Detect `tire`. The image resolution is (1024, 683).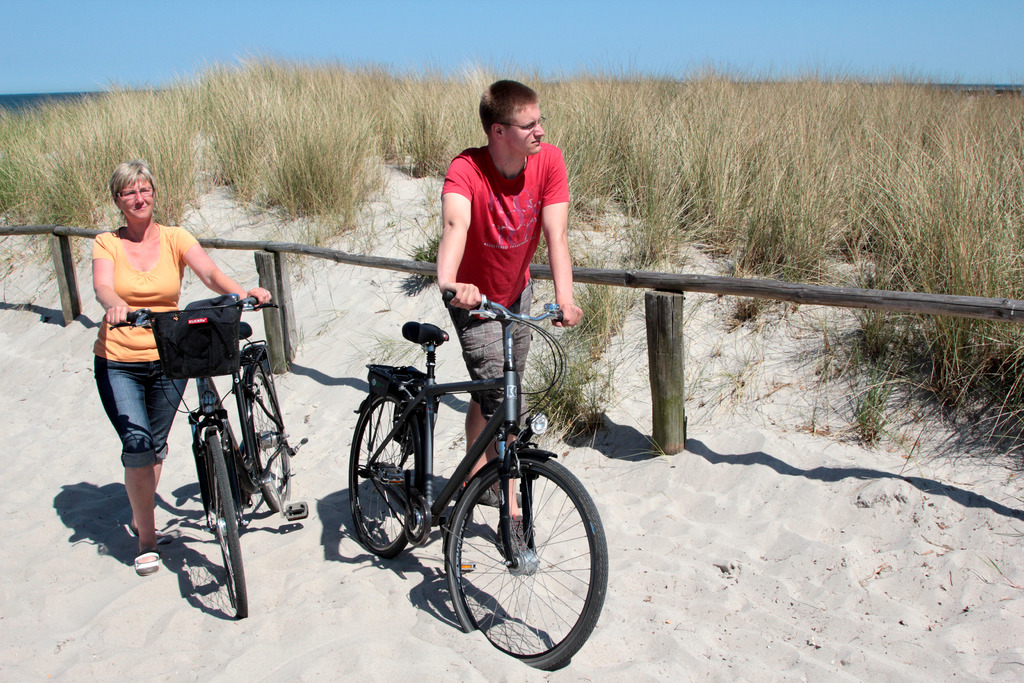
[203,425,249,617].
